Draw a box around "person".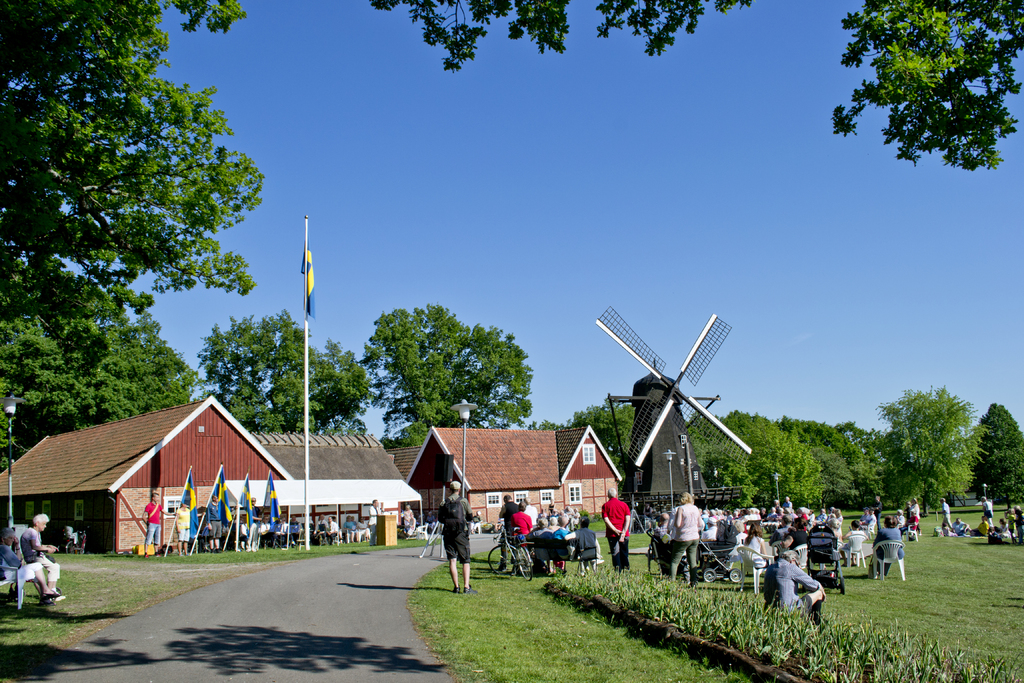
box=[903, 498, 910, 507].
